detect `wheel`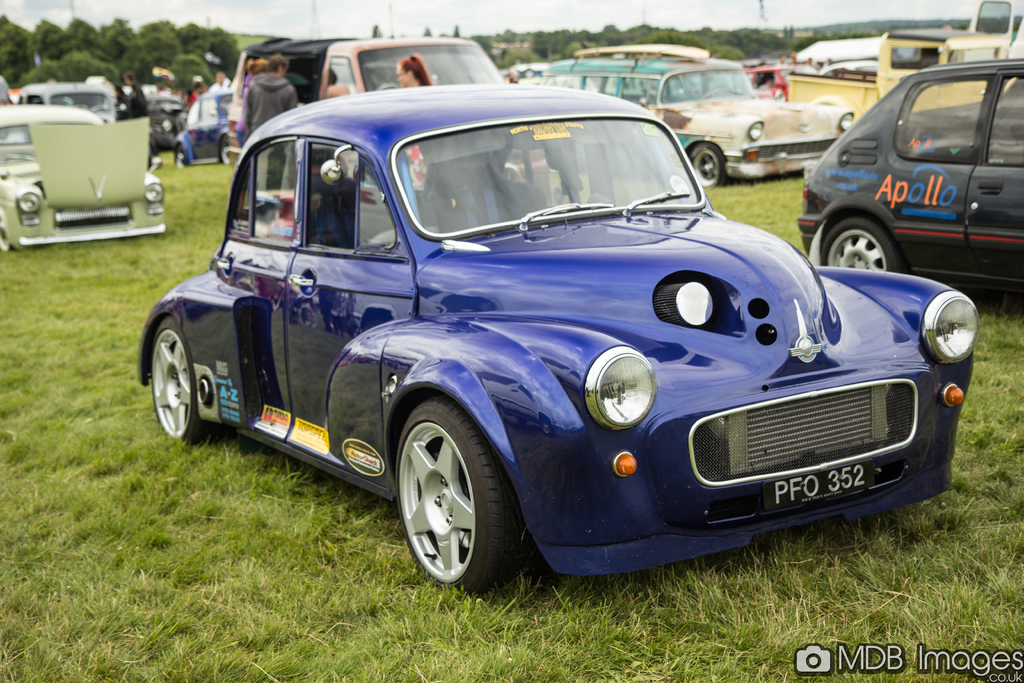
(left=150, top=318, right=220, bottom=445)
